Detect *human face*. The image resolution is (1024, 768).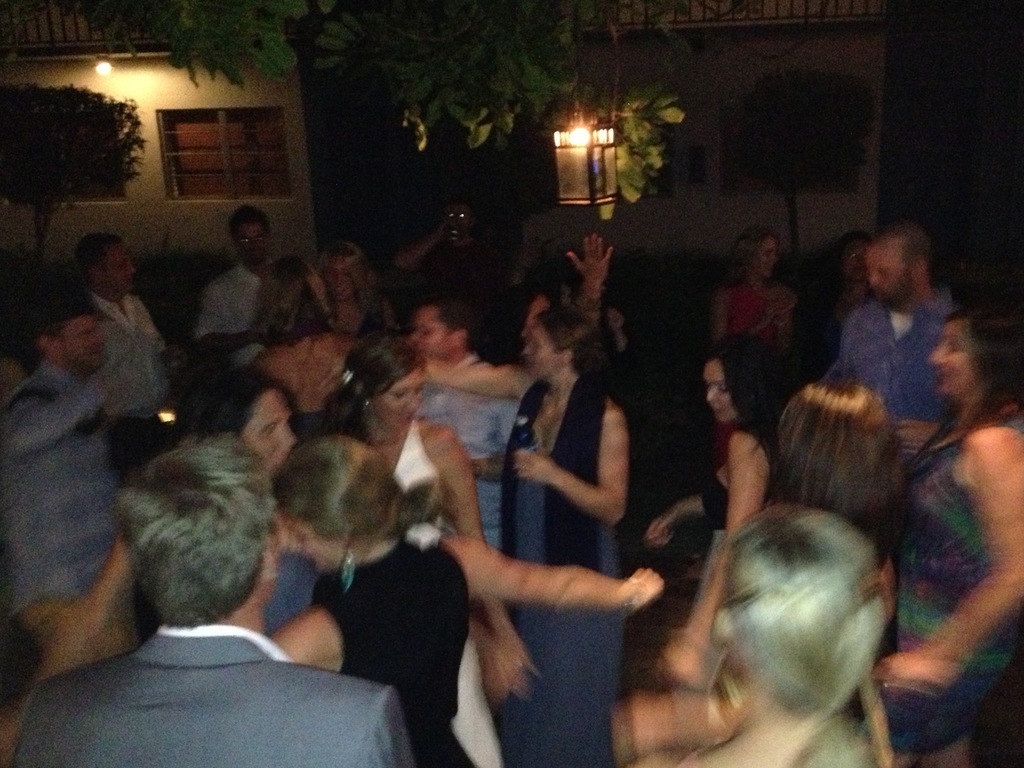
{"left": 62, "top": 318, "right": 106, "bottom": 372}.
